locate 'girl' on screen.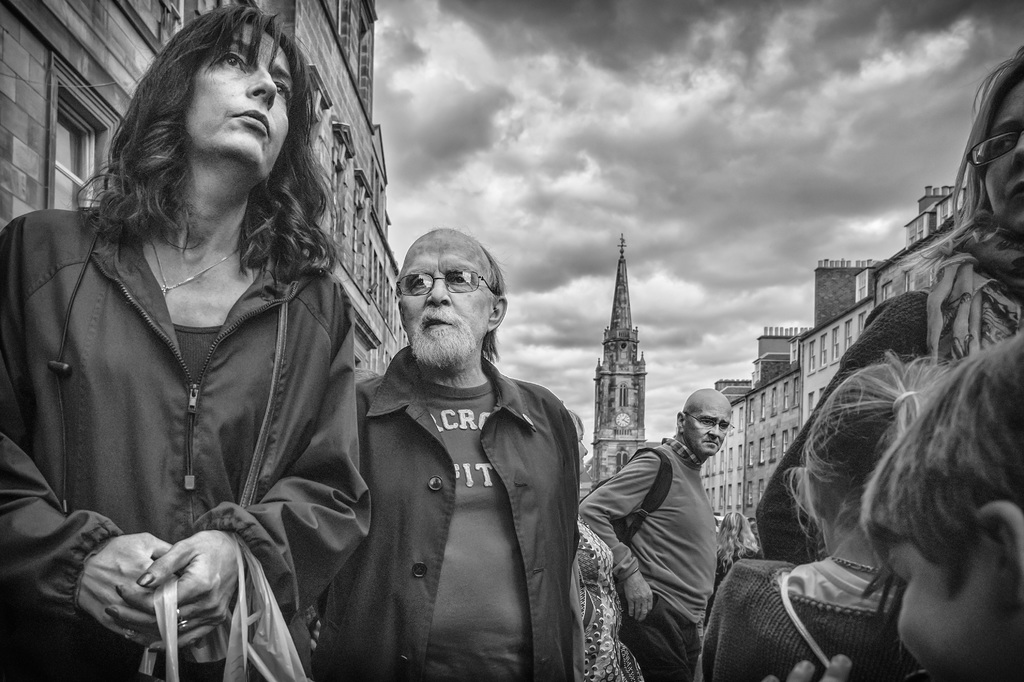
On screen at region(691, 343, 957, 681).
